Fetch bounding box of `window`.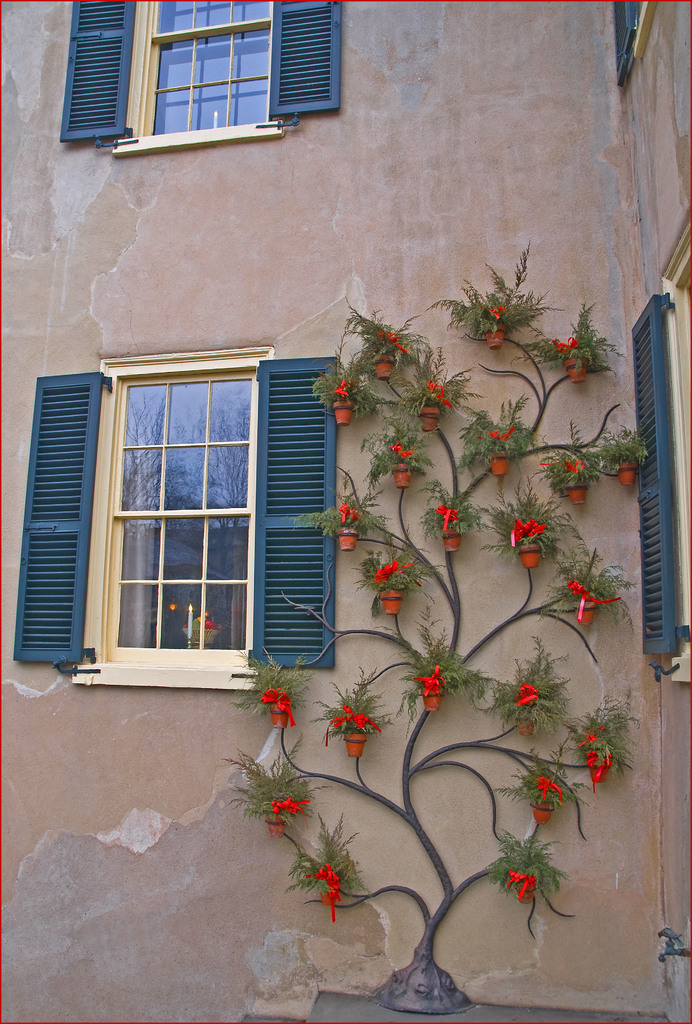
Bbox: select_region(22, 349, 335, 687).
